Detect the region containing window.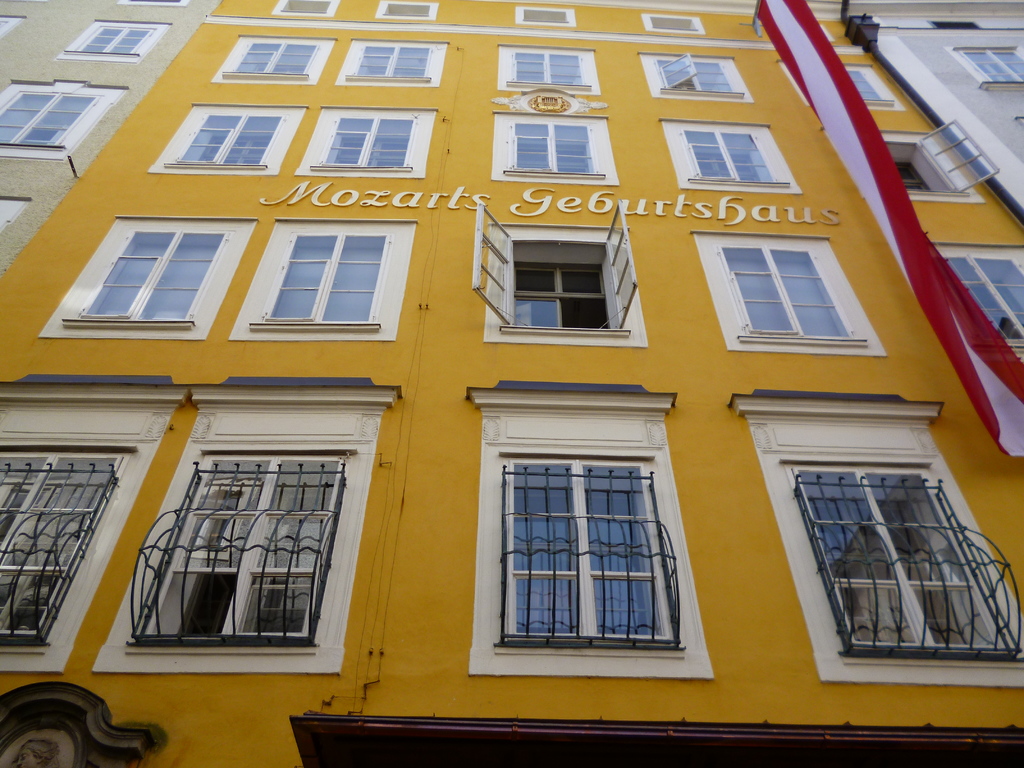
bbox=(88, 383, 411, 676).
